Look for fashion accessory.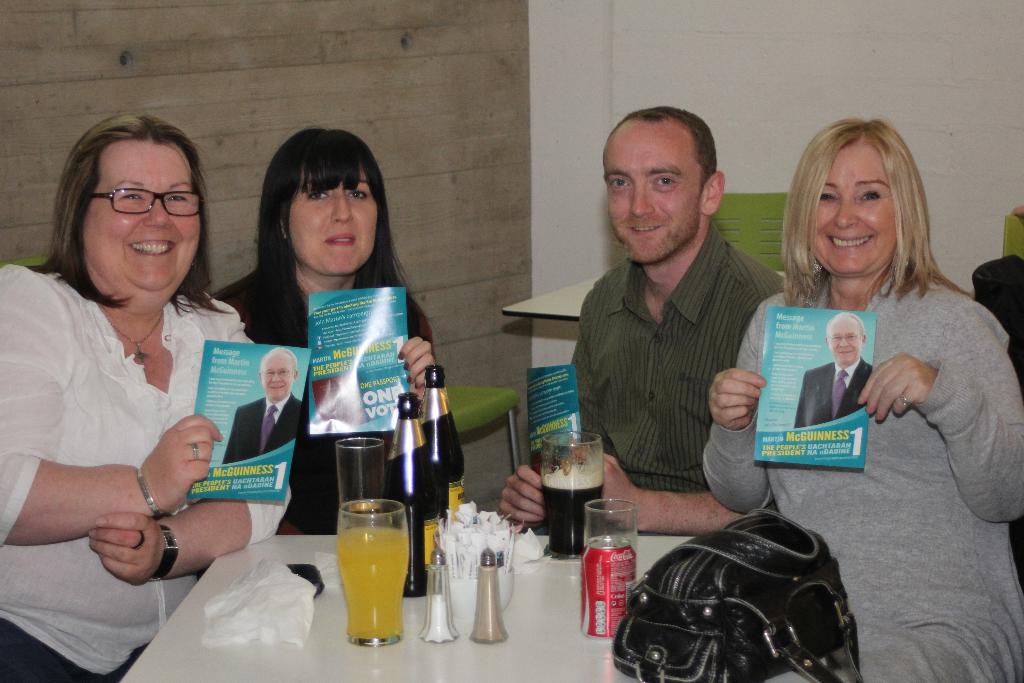
Found: crop(900, 395, 913, 413).
